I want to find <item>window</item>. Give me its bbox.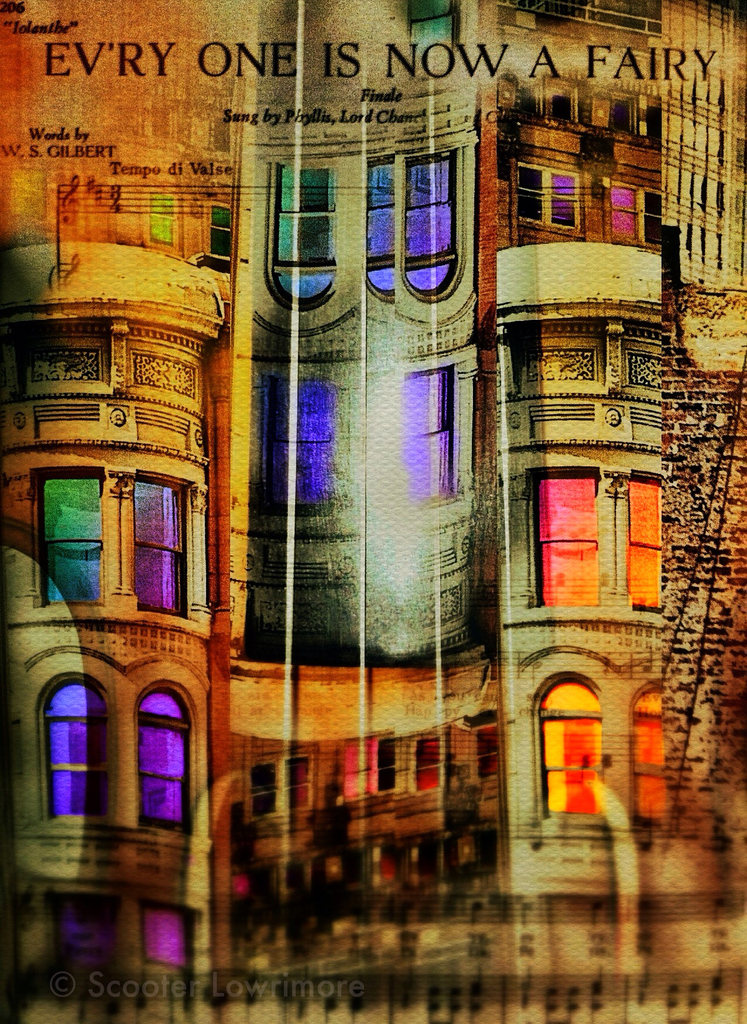
left=293, top=751, right=307, bottom=810.
